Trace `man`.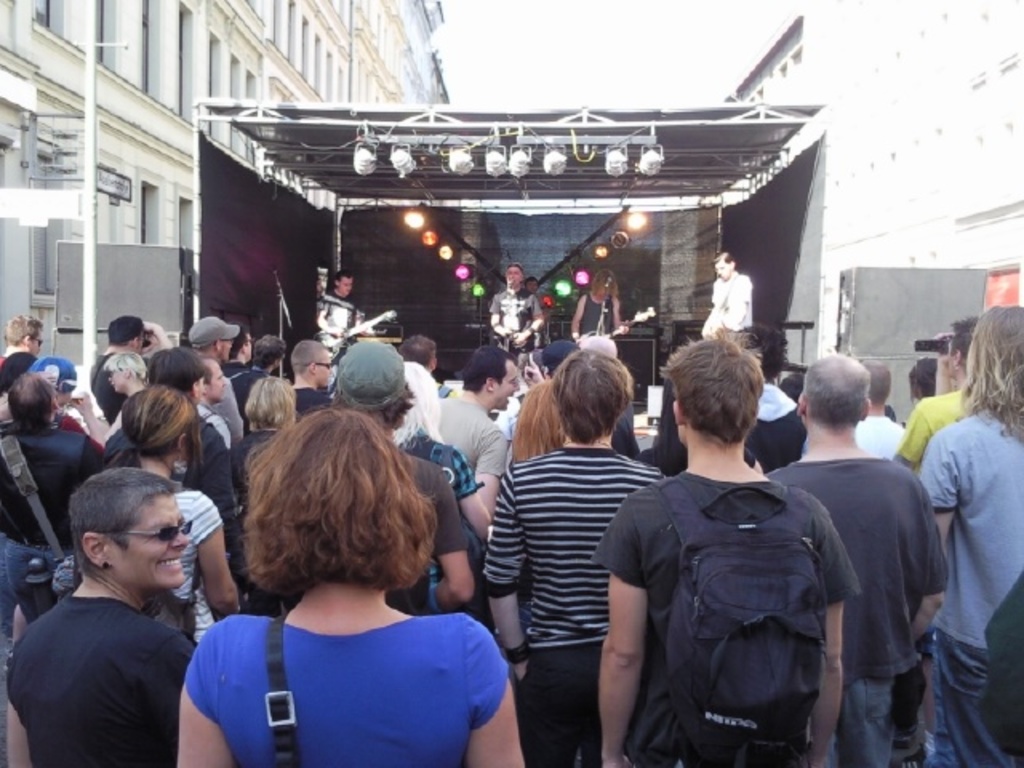
Traced to 595 338 862 766.
